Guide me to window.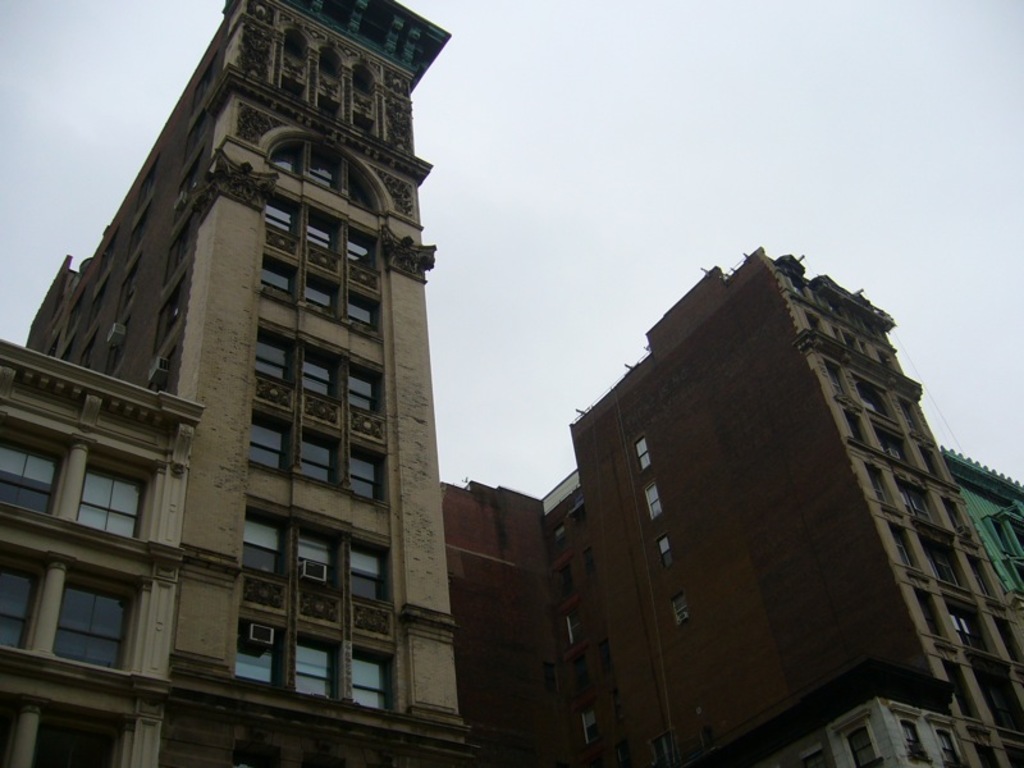
Guidance: locate(72, 465, 148, 544).
